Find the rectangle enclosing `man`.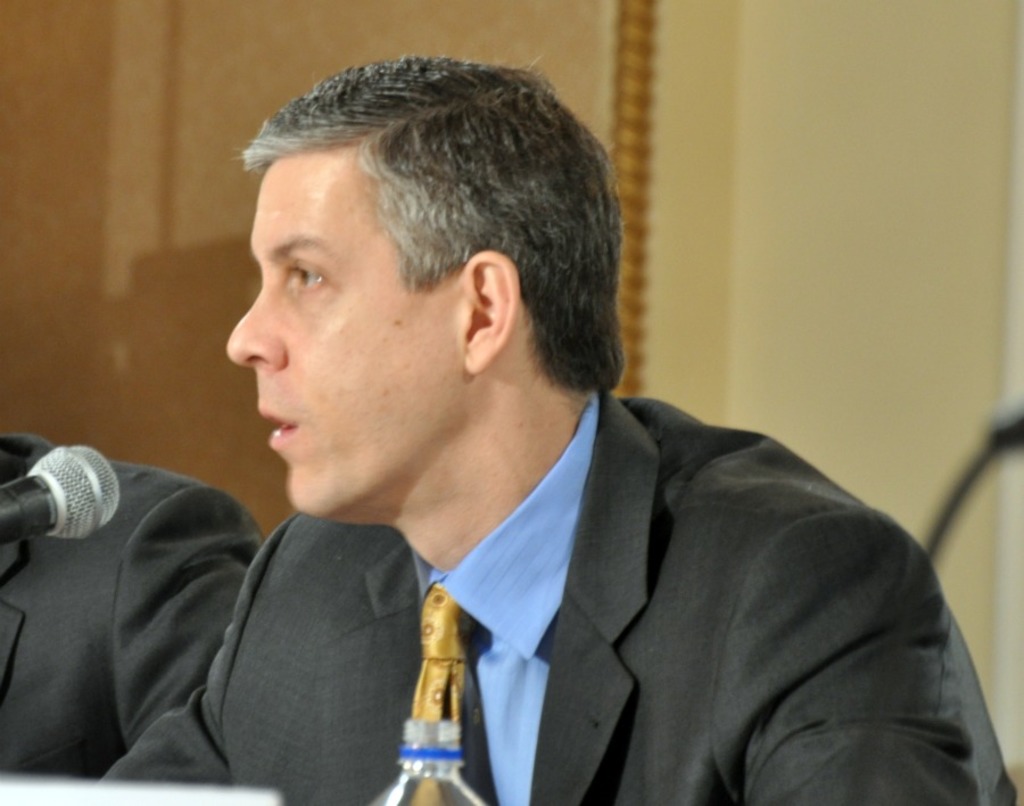
0/433/266/779.
